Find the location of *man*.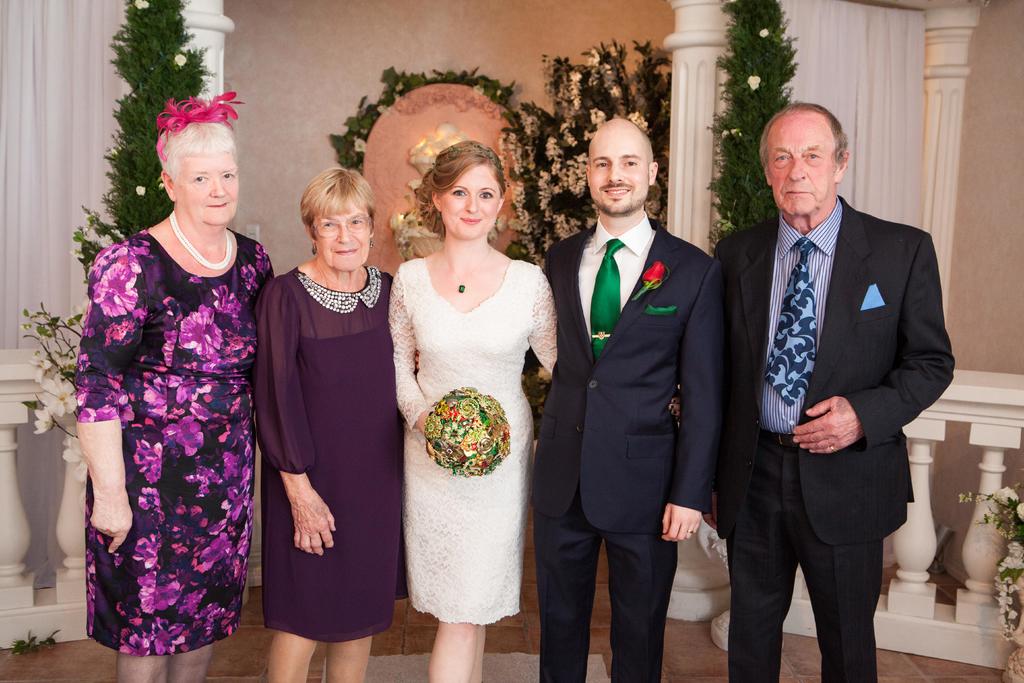
Location: (710, 86, 950, 676).
